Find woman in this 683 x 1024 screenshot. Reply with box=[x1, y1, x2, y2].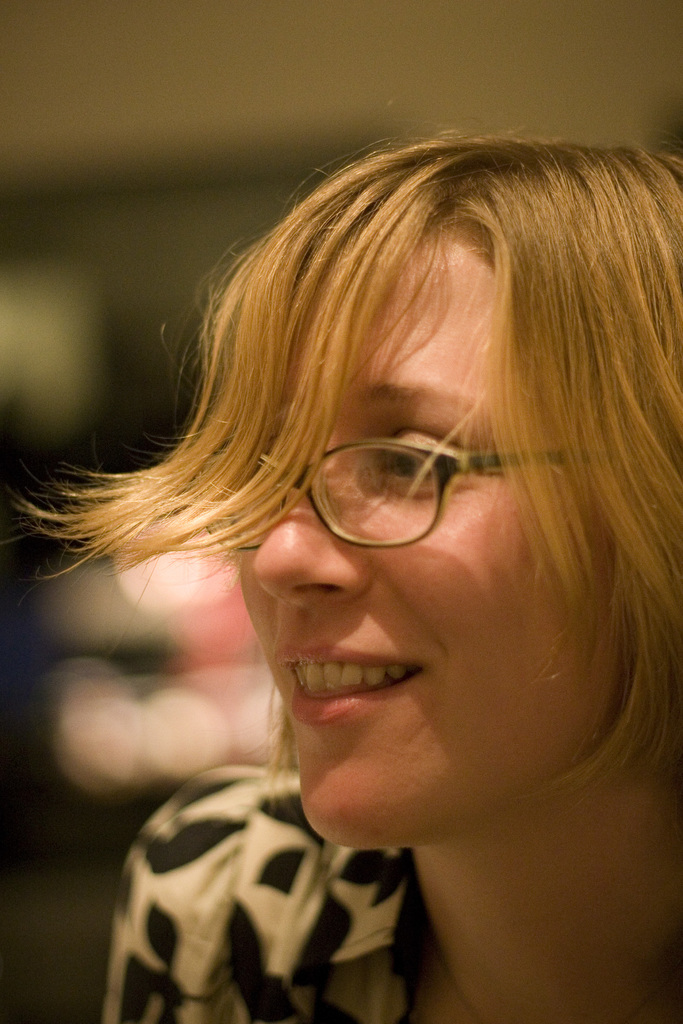
box=[45, 44, 677, 1020].
